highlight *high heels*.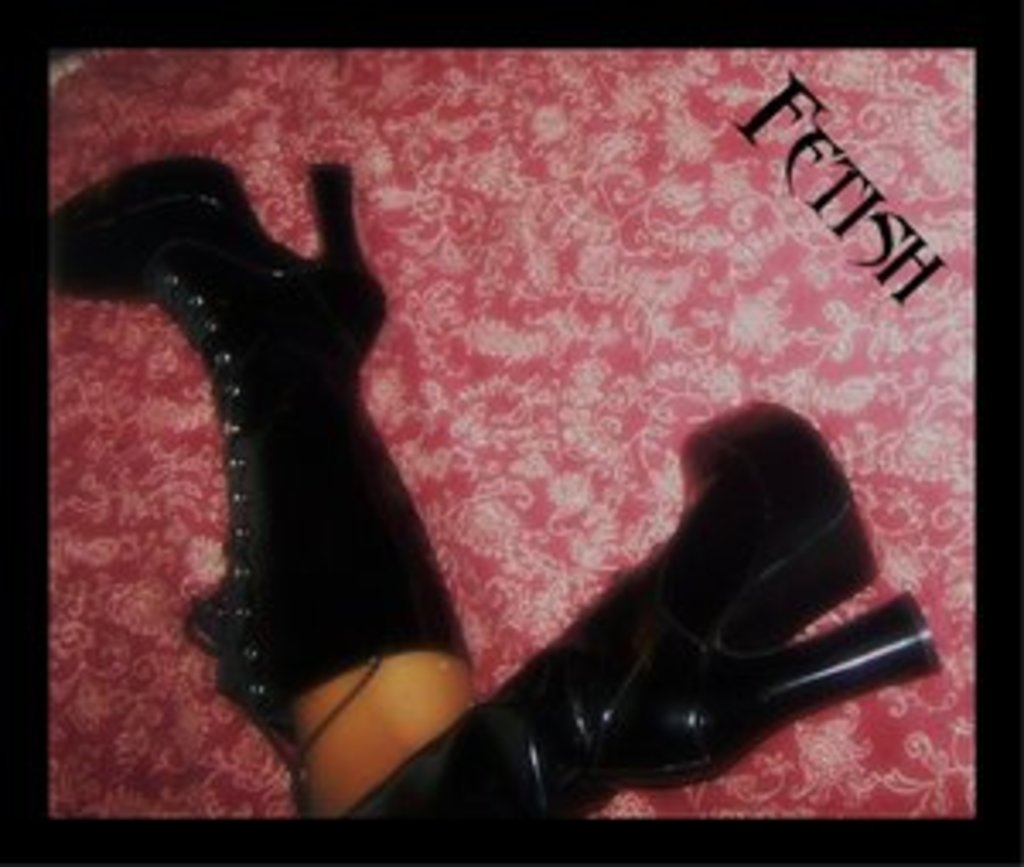
Highlighted region: [51,150,474,782].
